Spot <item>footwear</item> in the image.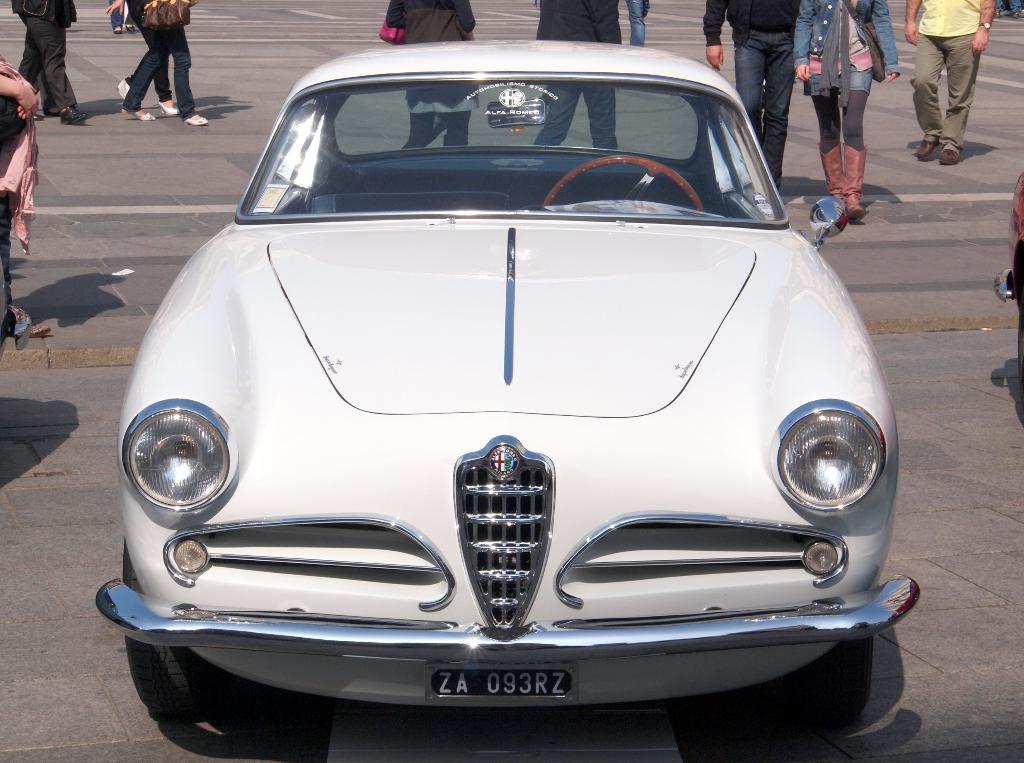
<item>footwear</item> found at 918,141,940,157.
